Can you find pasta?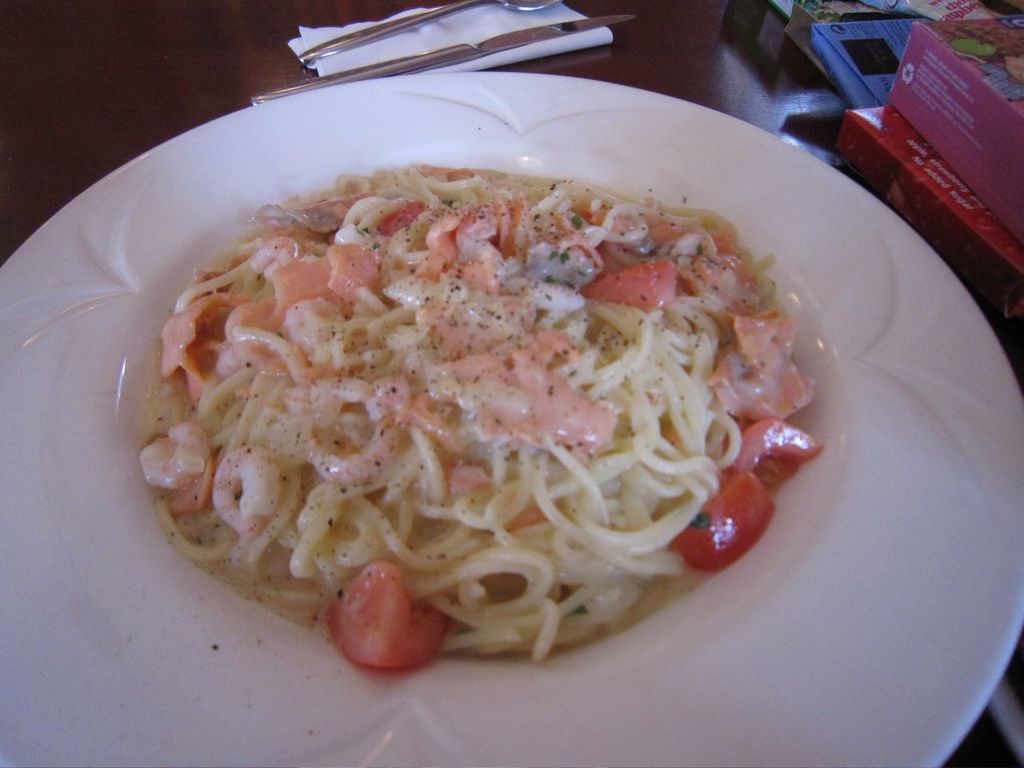
Yes, bounding box: box(134, 145, 878, 691).
